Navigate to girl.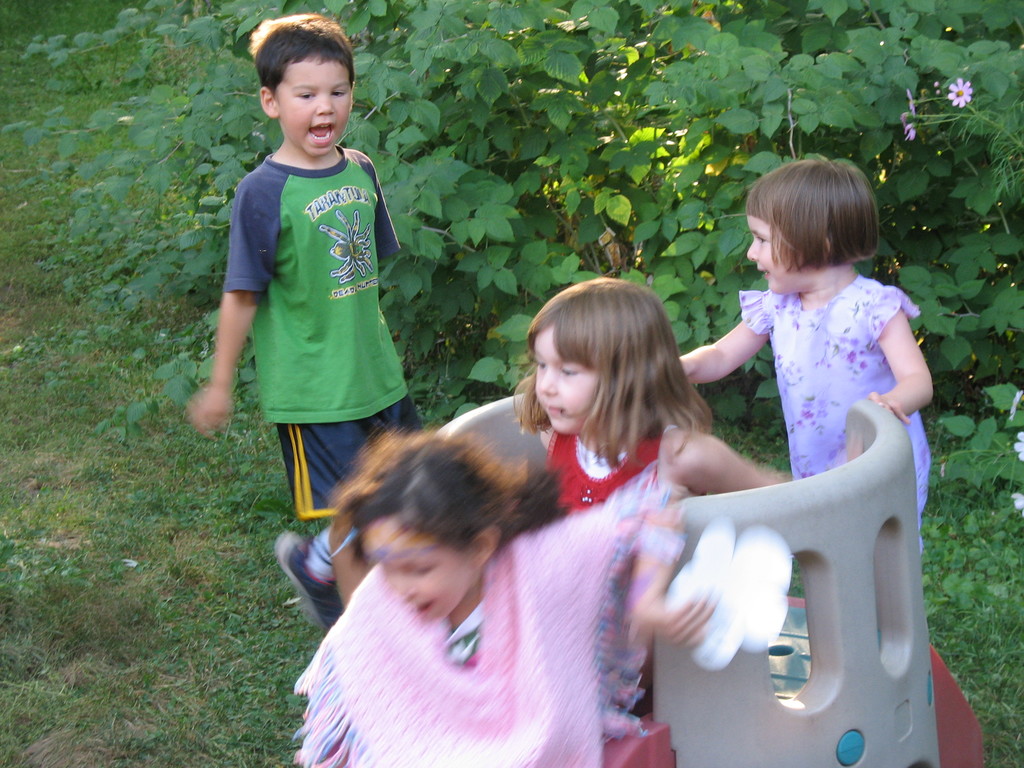
Navigation target: (297,435,719,694).
